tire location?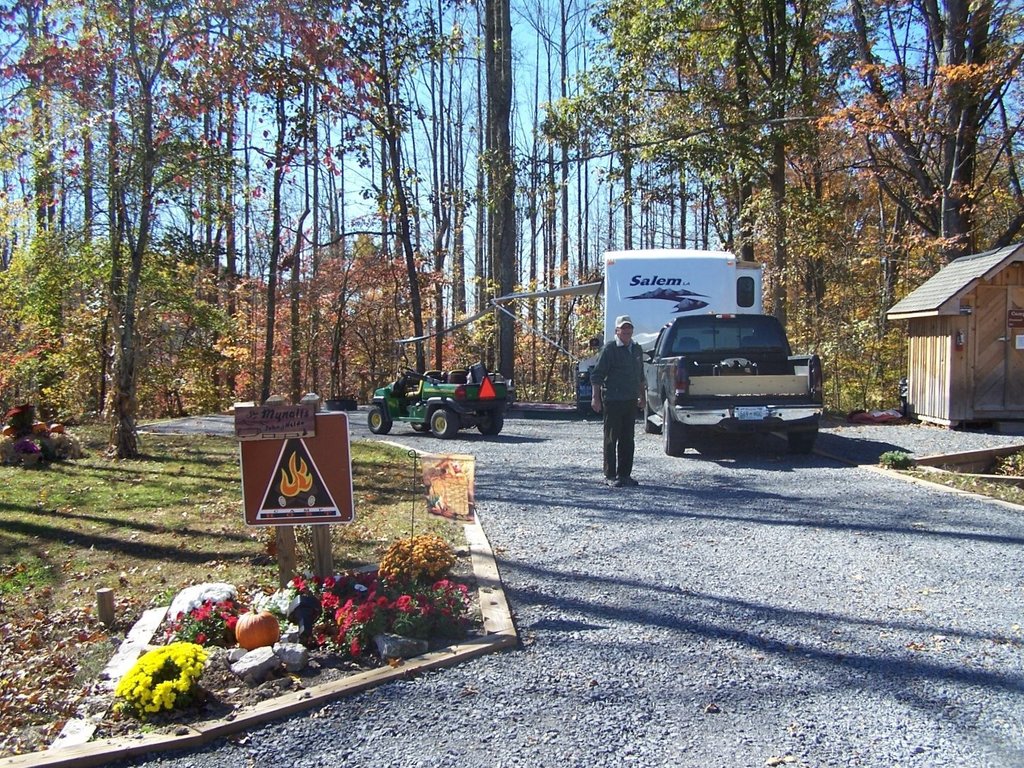
<region>790, 429, 816, 457</region>
